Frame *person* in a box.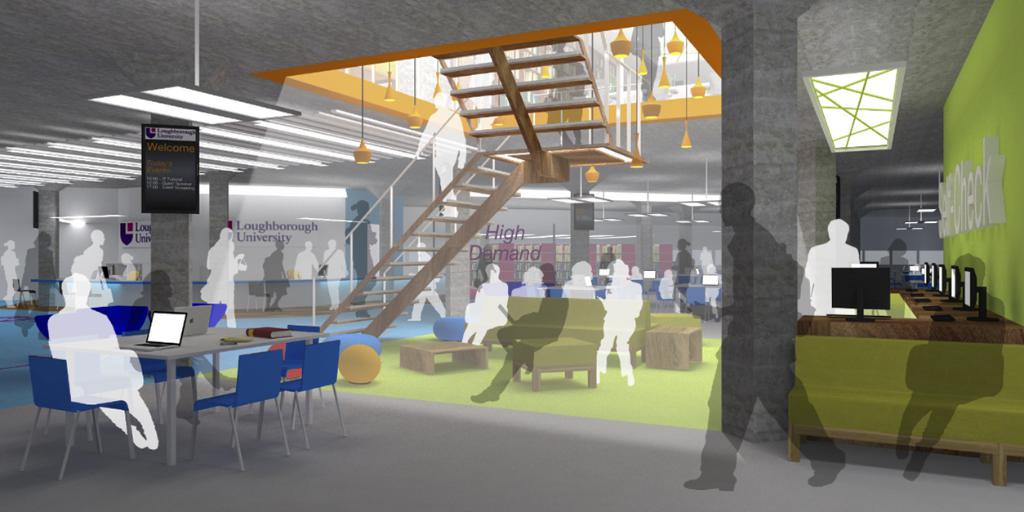
[x1=626, y1=20, x2=665, y2=101].
